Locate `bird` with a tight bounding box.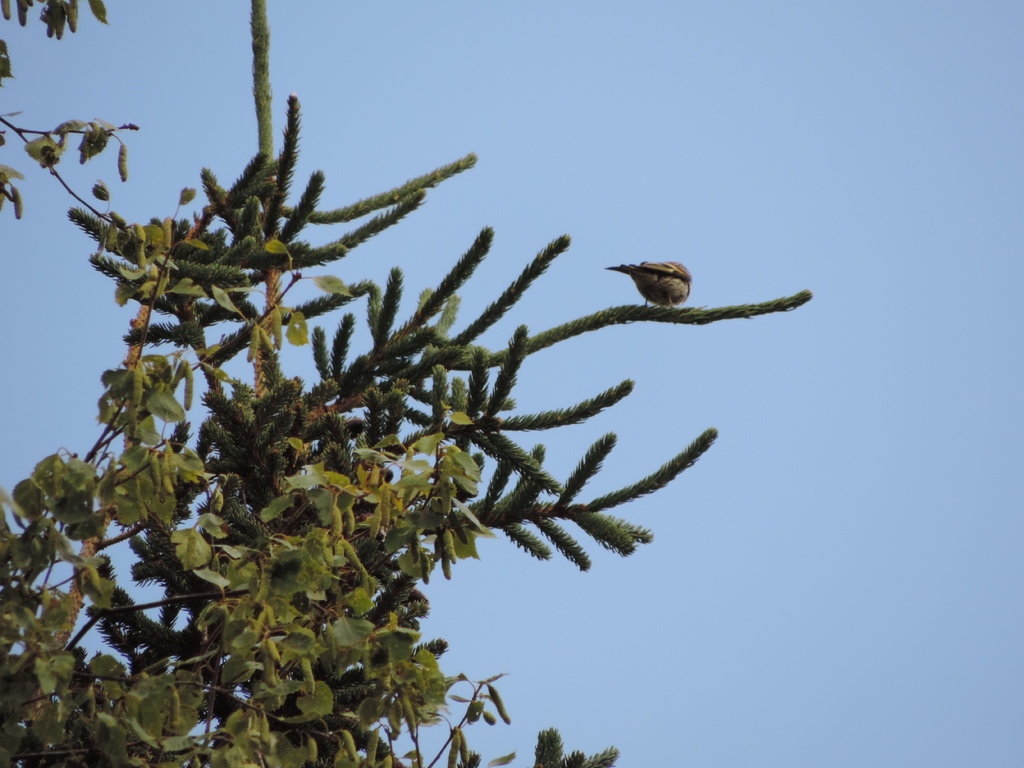
(left=605, top=255, right=698, bottom=311).
